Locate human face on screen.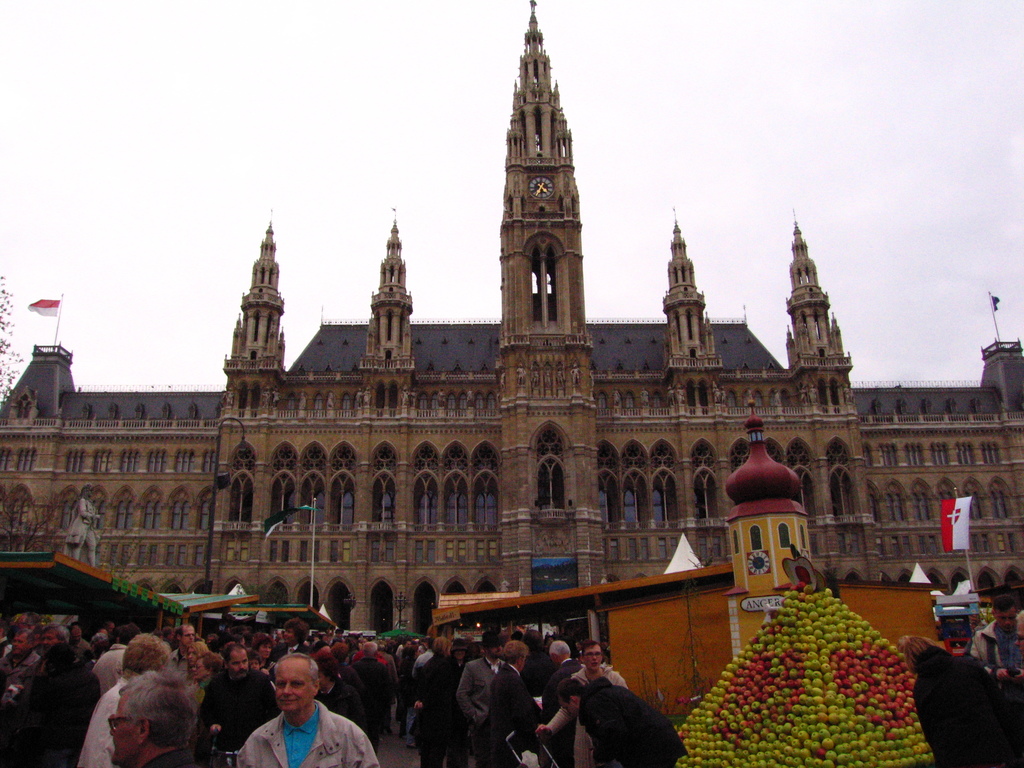
On screen at (99,627,108,638).
